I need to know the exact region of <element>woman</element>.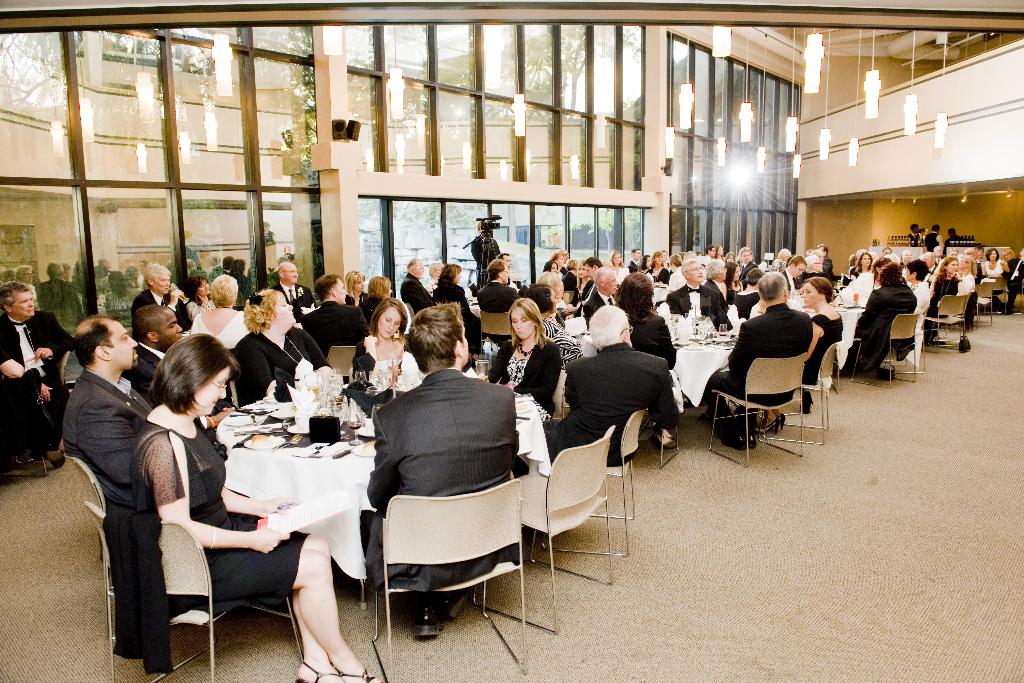
Region: (x1=186, y1=272, x2=215, y2=318).
